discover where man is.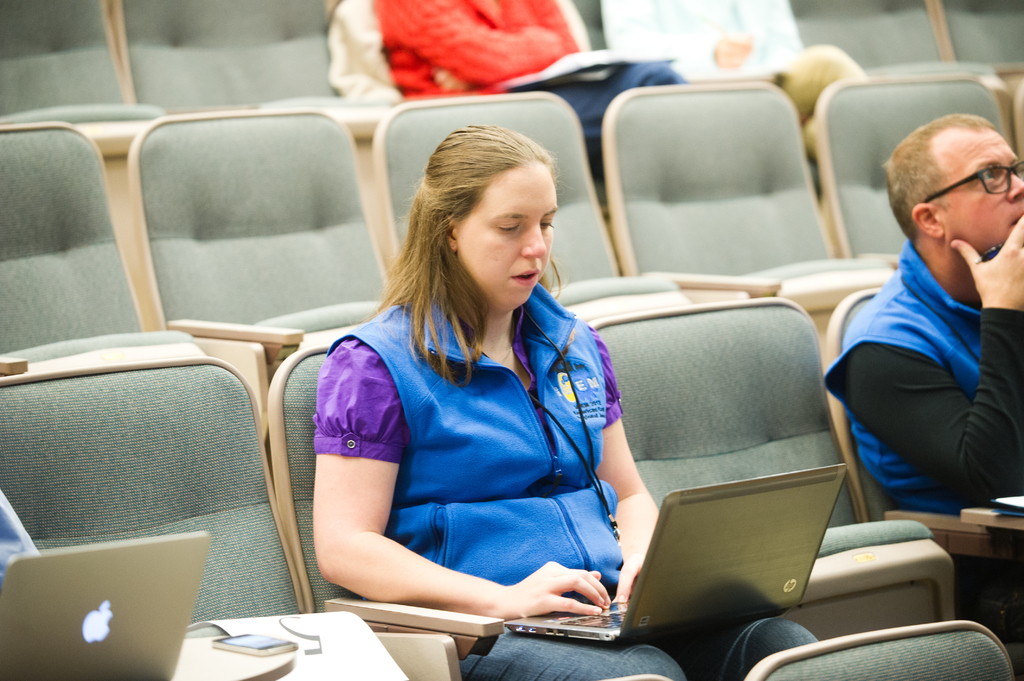
Discovered at l=815, t=123, r=1023, b=566.
